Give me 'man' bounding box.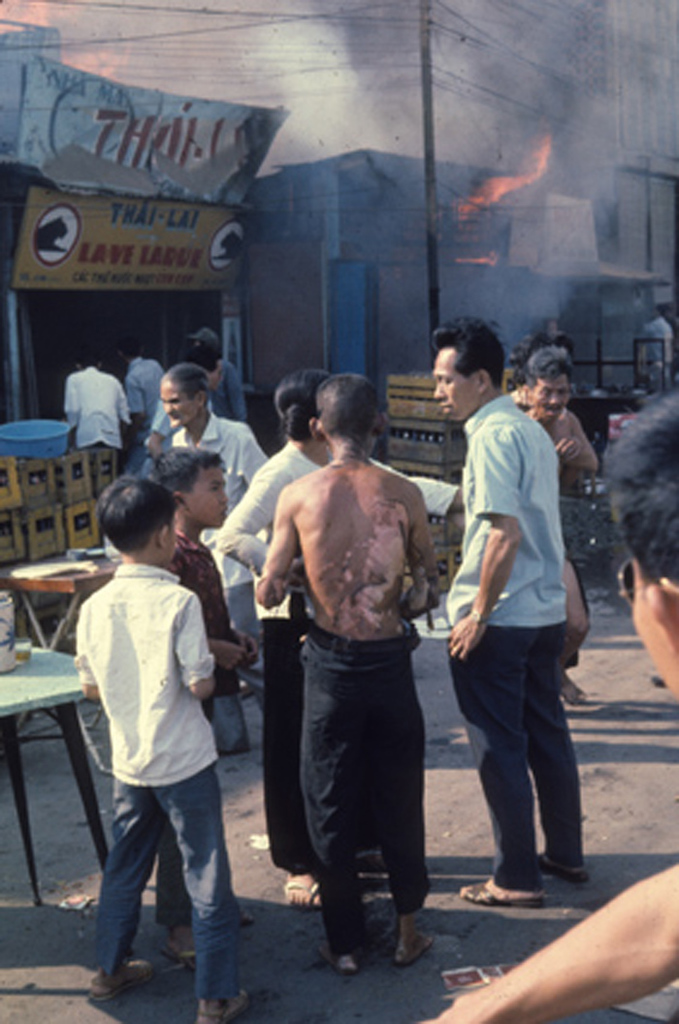
box(252, 371, 449, 979).
